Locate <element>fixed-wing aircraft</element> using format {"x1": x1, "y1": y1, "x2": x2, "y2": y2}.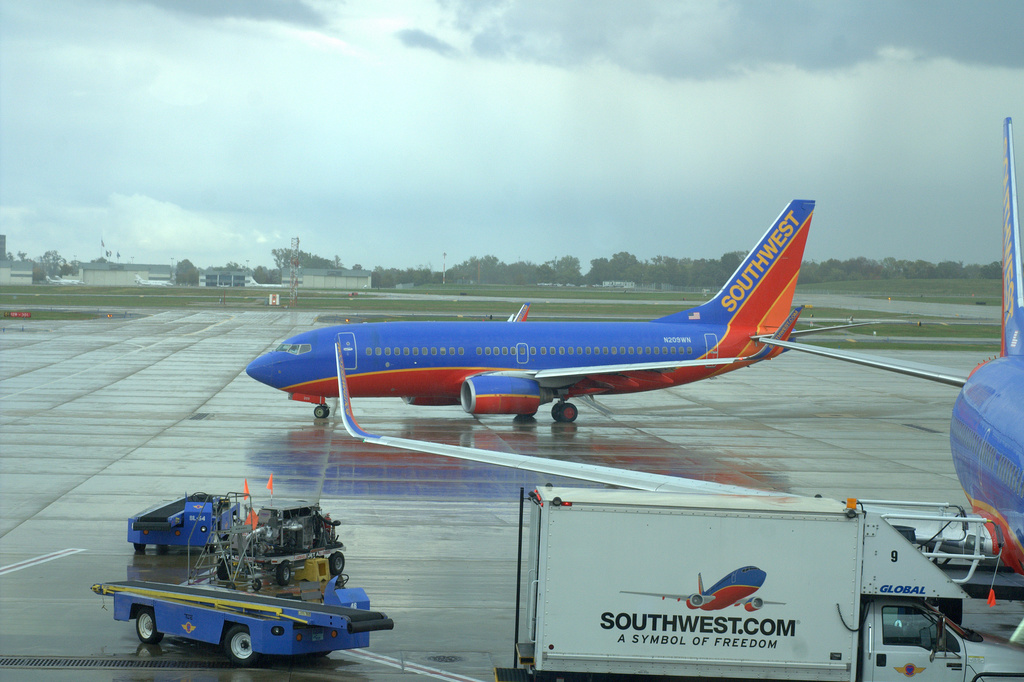
{"x1": 619, "y1": 564, "x2": 787, "y2": 614}.
